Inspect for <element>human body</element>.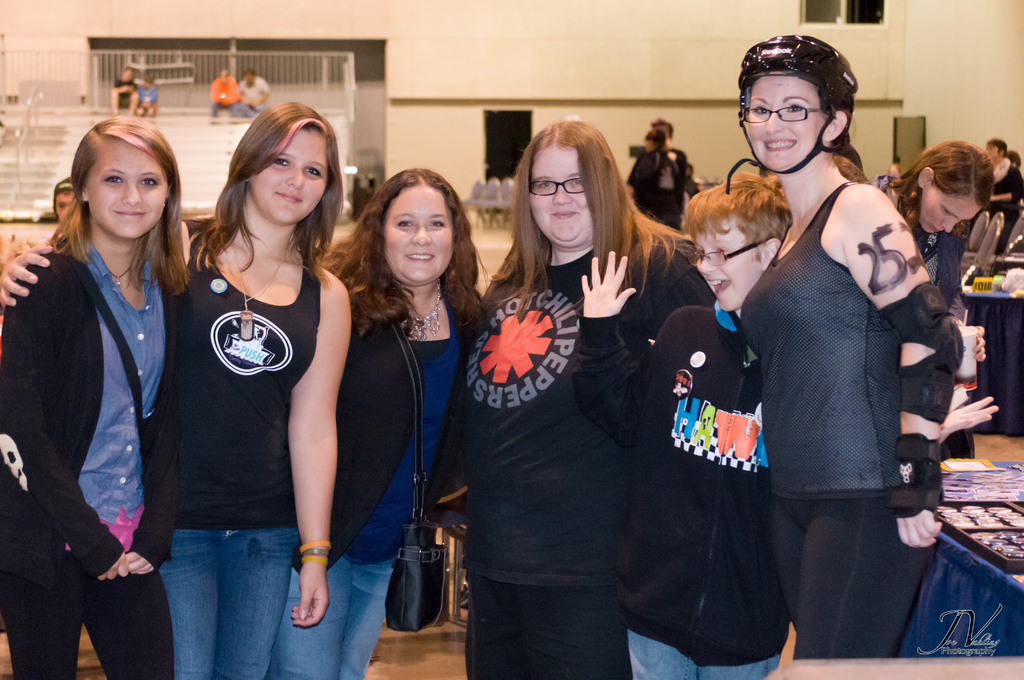
Inspection: <bbox>575, 168, 791, 679</bbox>.
